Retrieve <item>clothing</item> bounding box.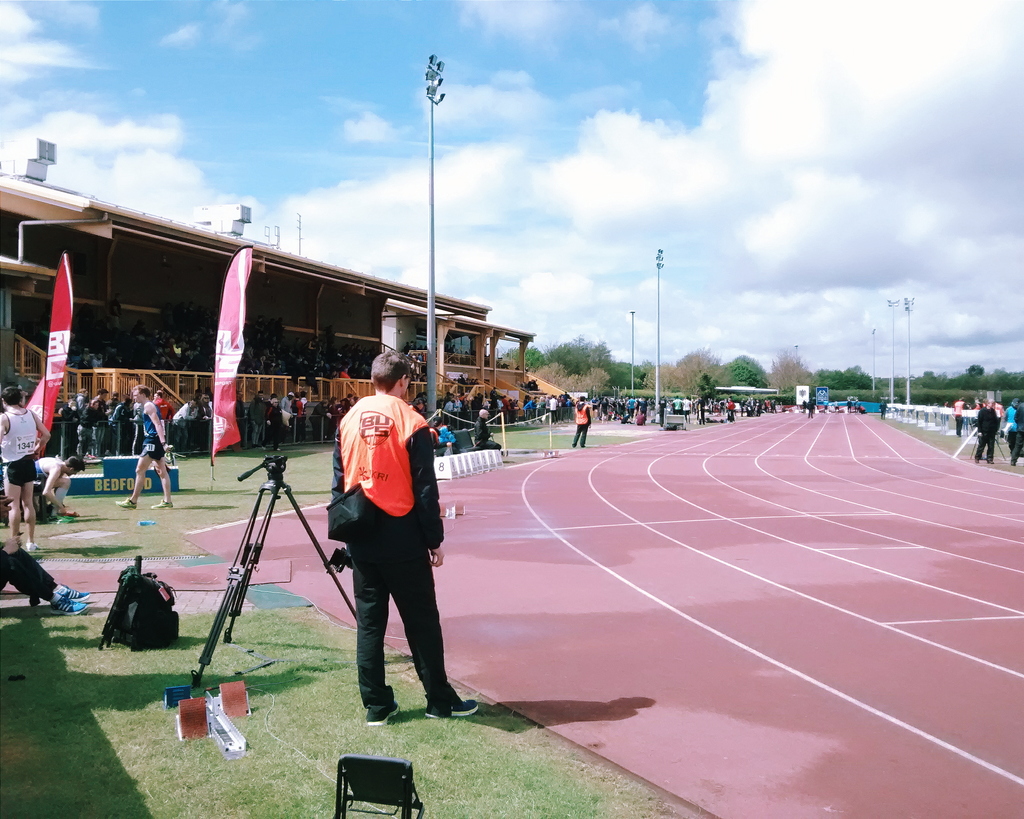
Bounding box: (445, 397, 452, 411).
